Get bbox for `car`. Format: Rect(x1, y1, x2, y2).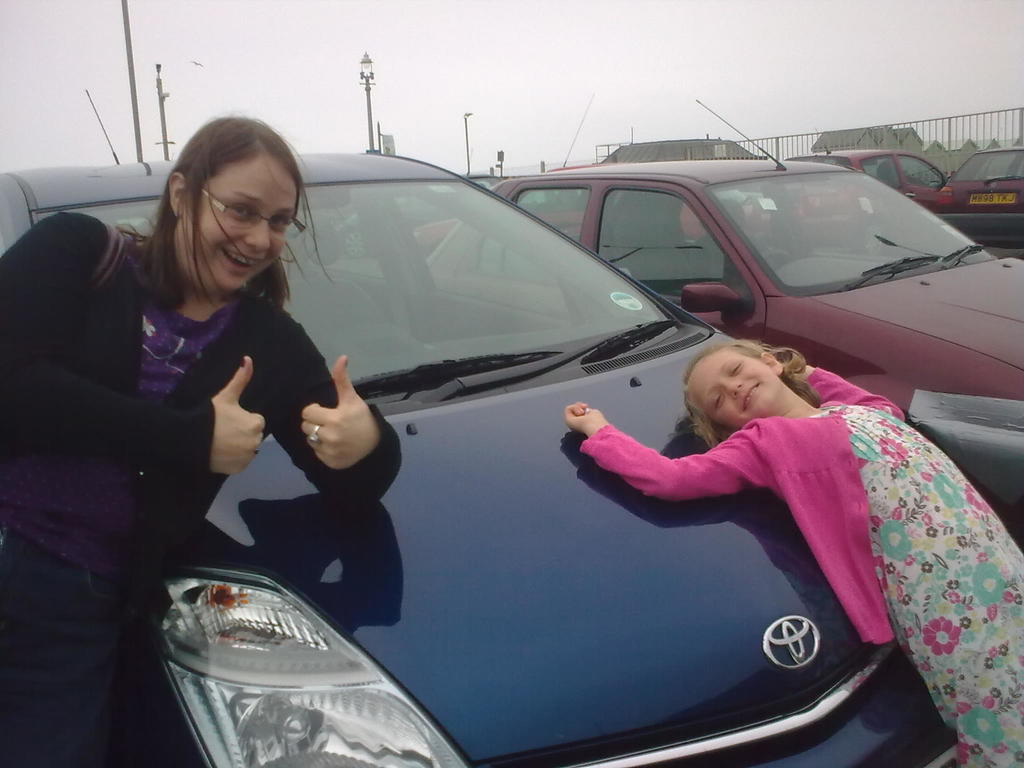
Rect(769, 120, 954, 245).
